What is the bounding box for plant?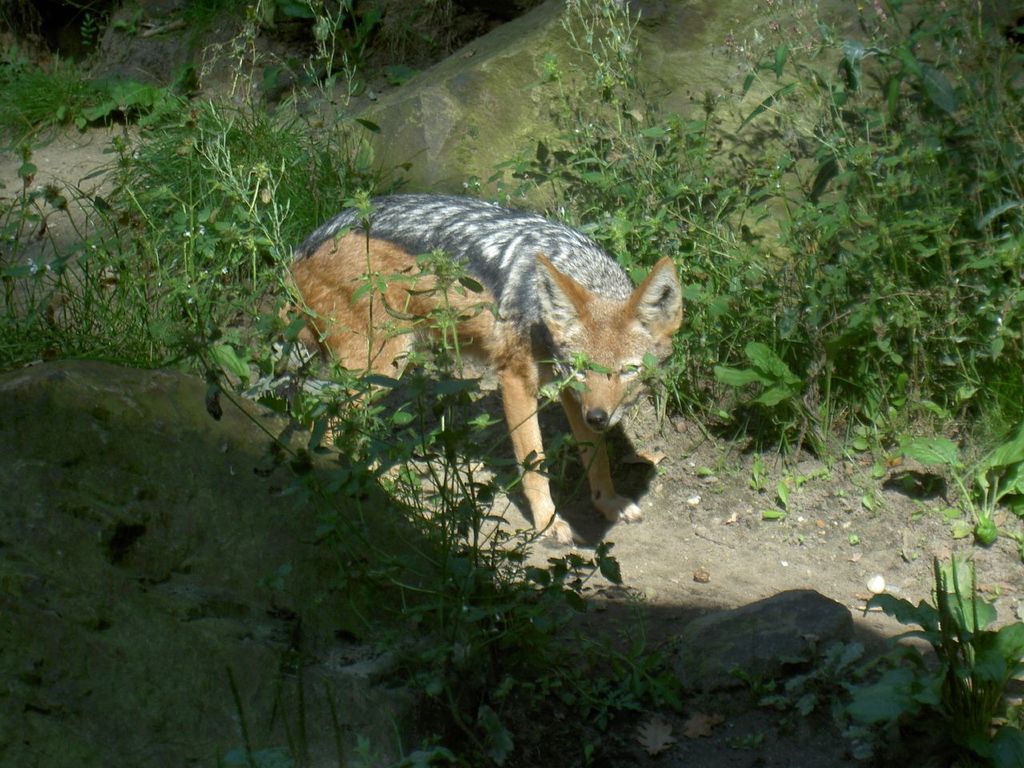
(x1=858, y1=543, x2=1023, y2=767).
